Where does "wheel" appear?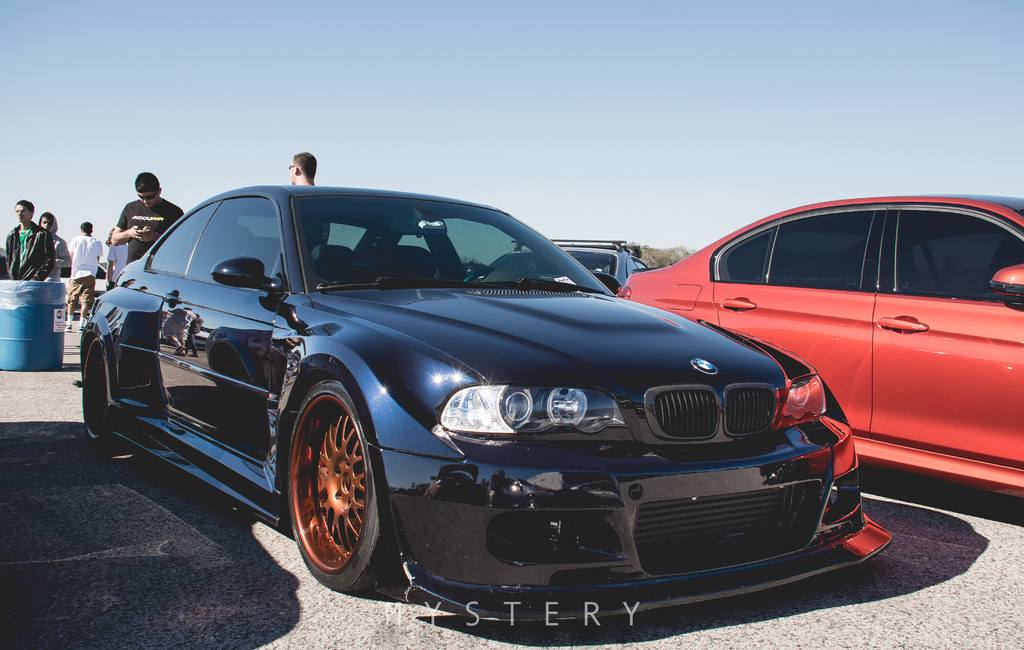
Appears at [280,380,397,594].
